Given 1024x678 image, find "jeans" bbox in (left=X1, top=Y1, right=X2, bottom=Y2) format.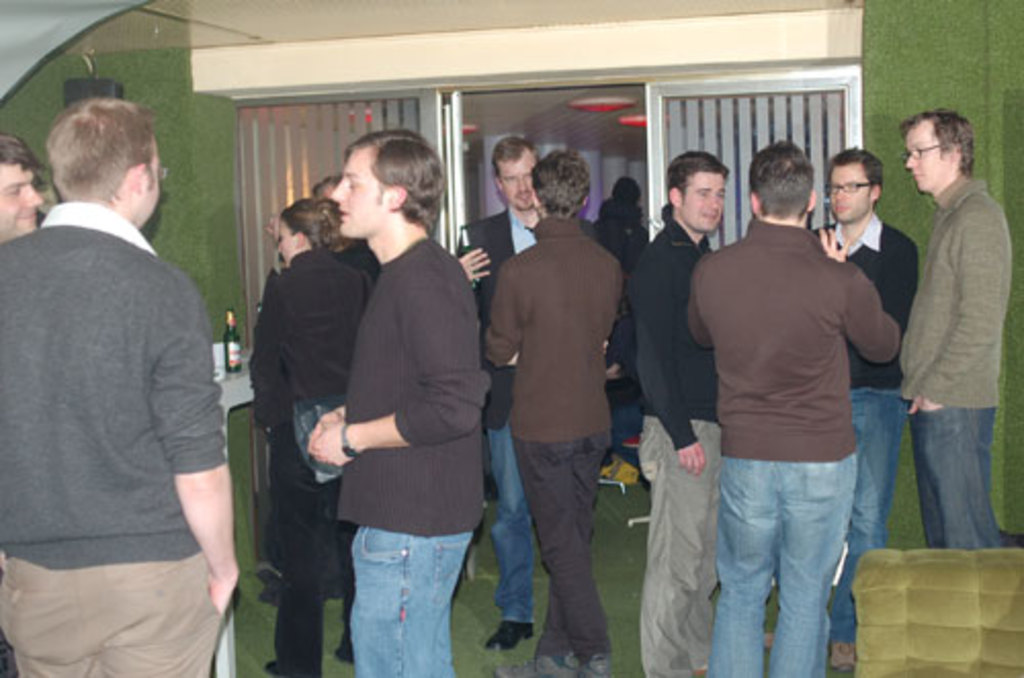
(left=918, top=410, right=1006, bottom=547).
